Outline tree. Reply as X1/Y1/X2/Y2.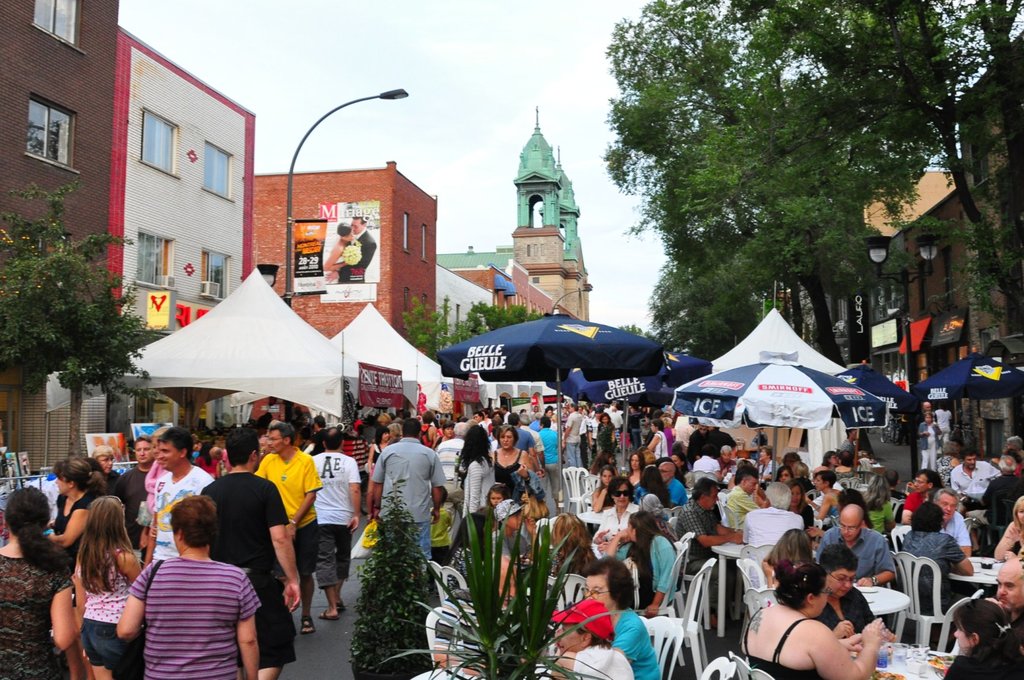
792/0/1023/365.
